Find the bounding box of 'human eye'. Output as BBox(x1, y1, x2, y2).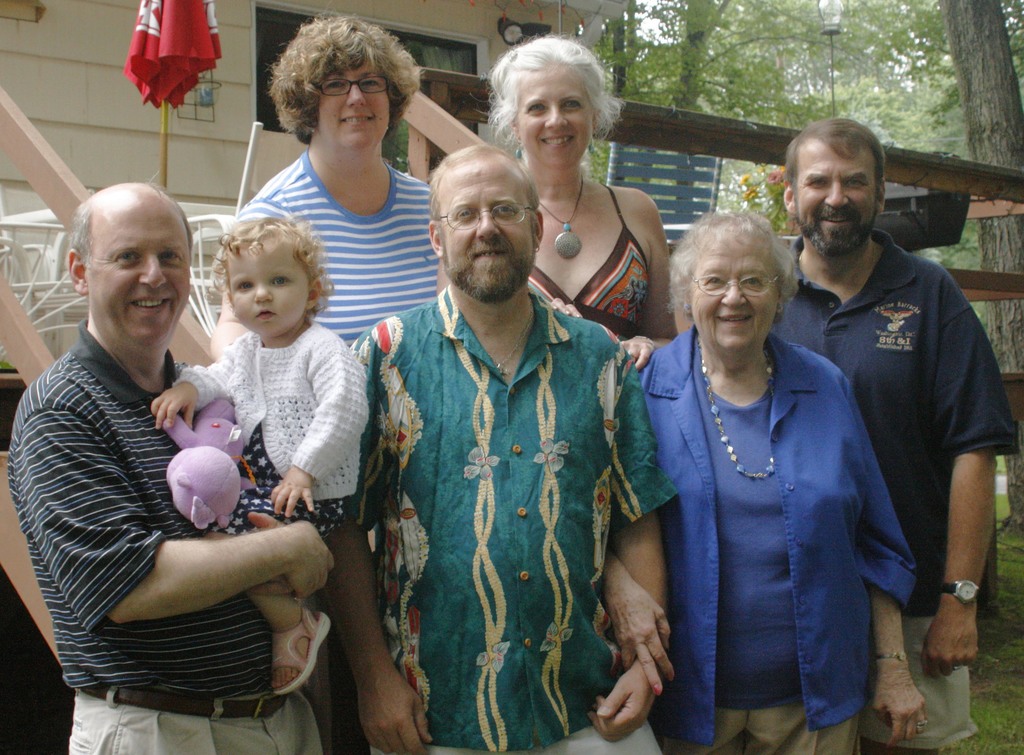
BBox(321, 79, 345, 91).
